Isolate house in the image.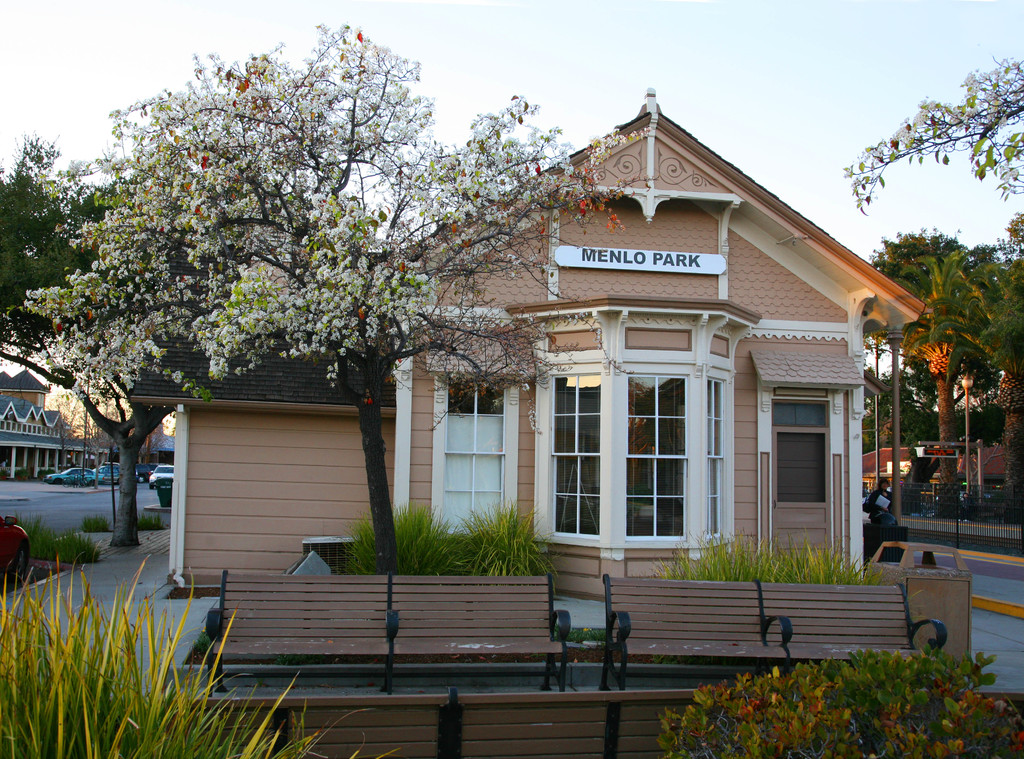
Isolated region: {"x1": 958, "y1": 448, "x2": 1005, "y2": 493}.
